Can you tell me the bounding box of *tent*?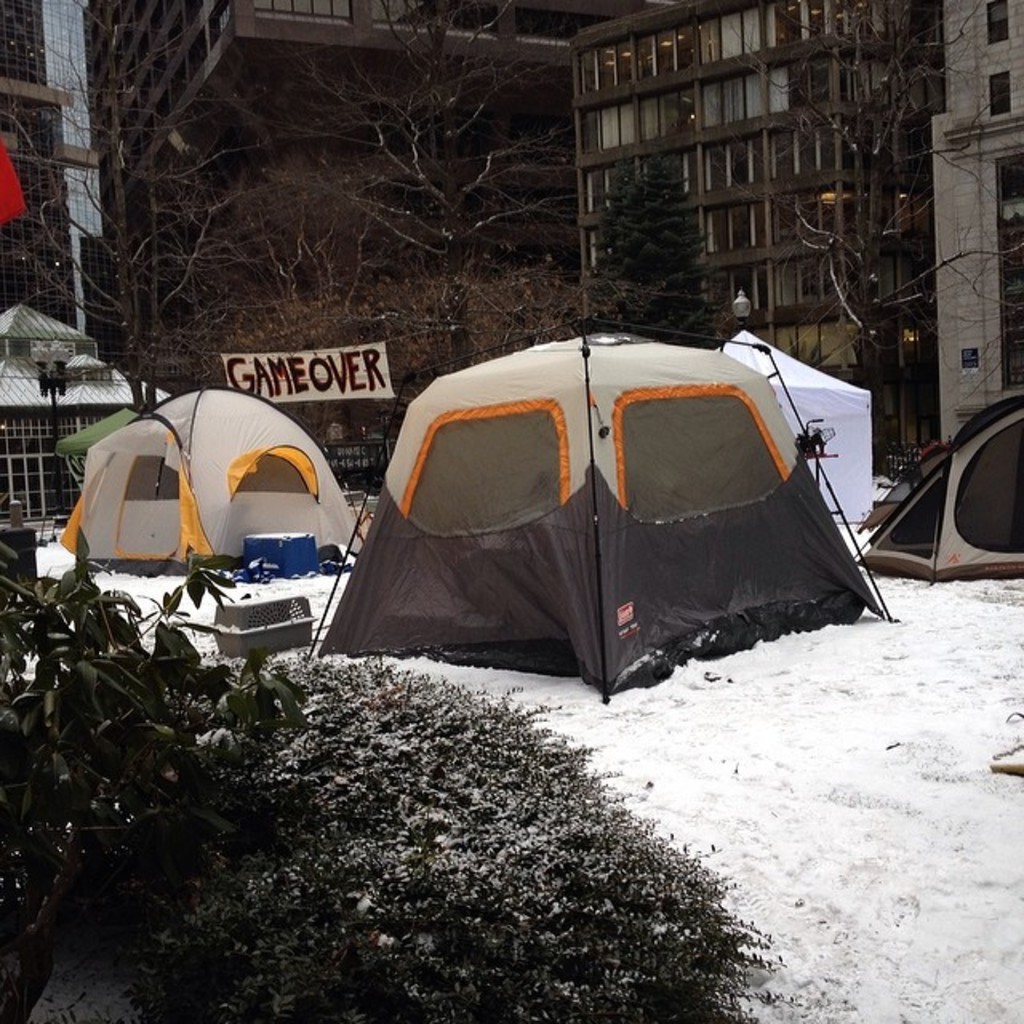
BBox(856, 392, 1022, 602).
